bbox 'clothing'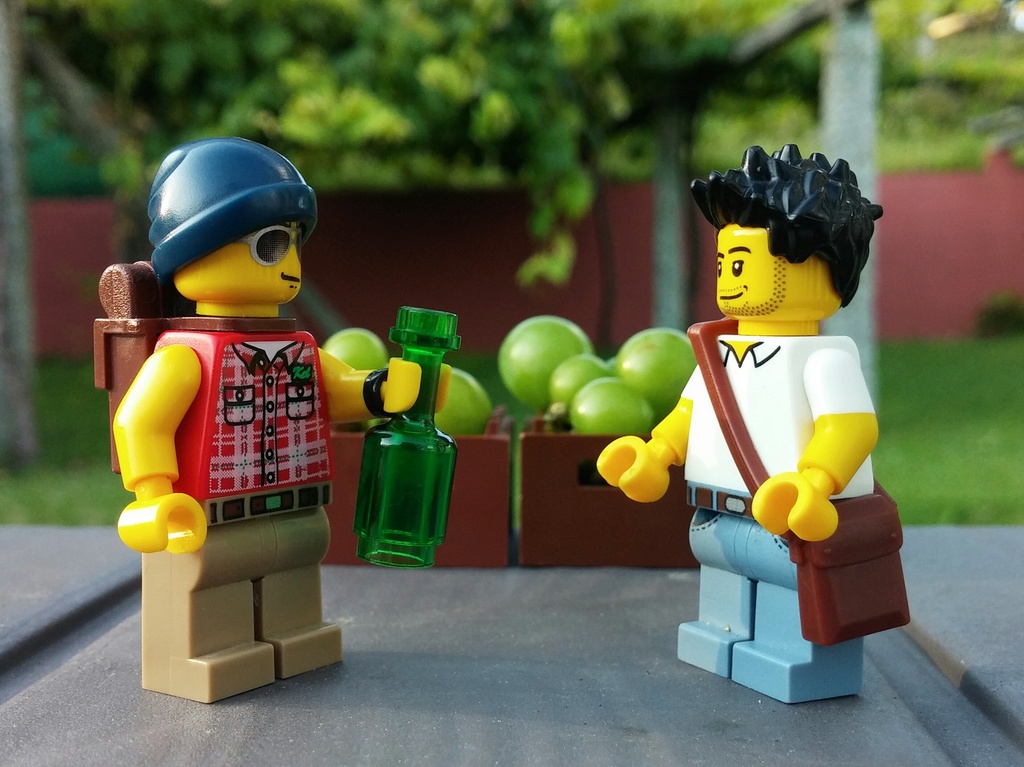
[676, 333, 884, 709]
